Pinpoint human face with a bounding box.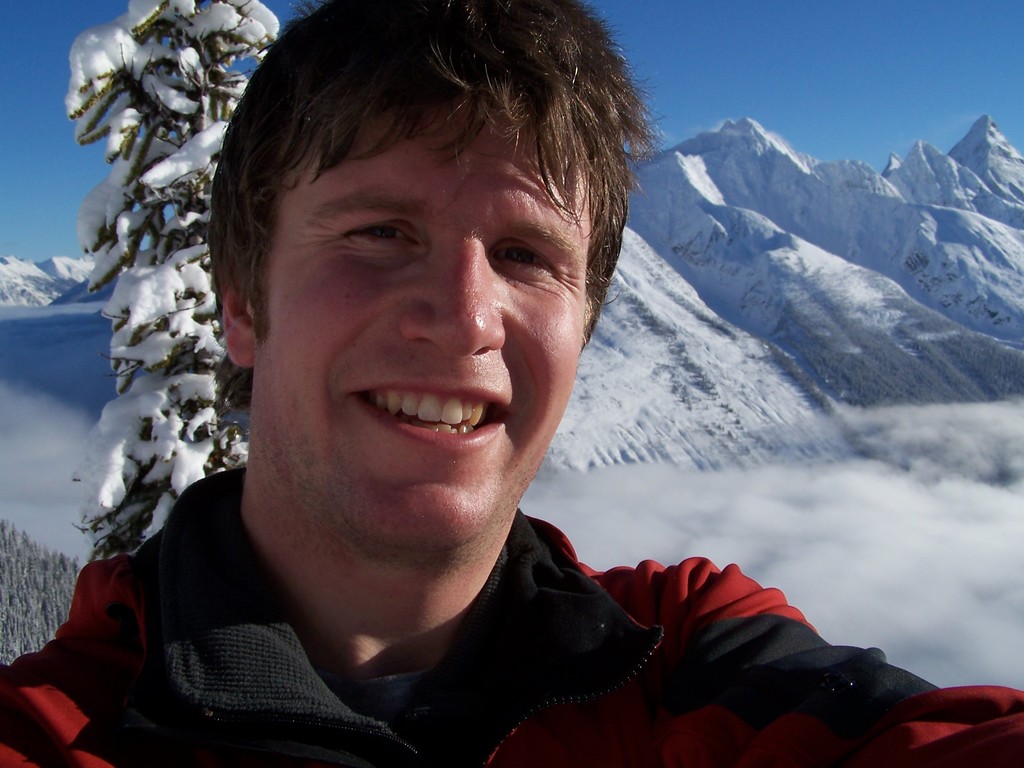
260, 95, 590, 552.
